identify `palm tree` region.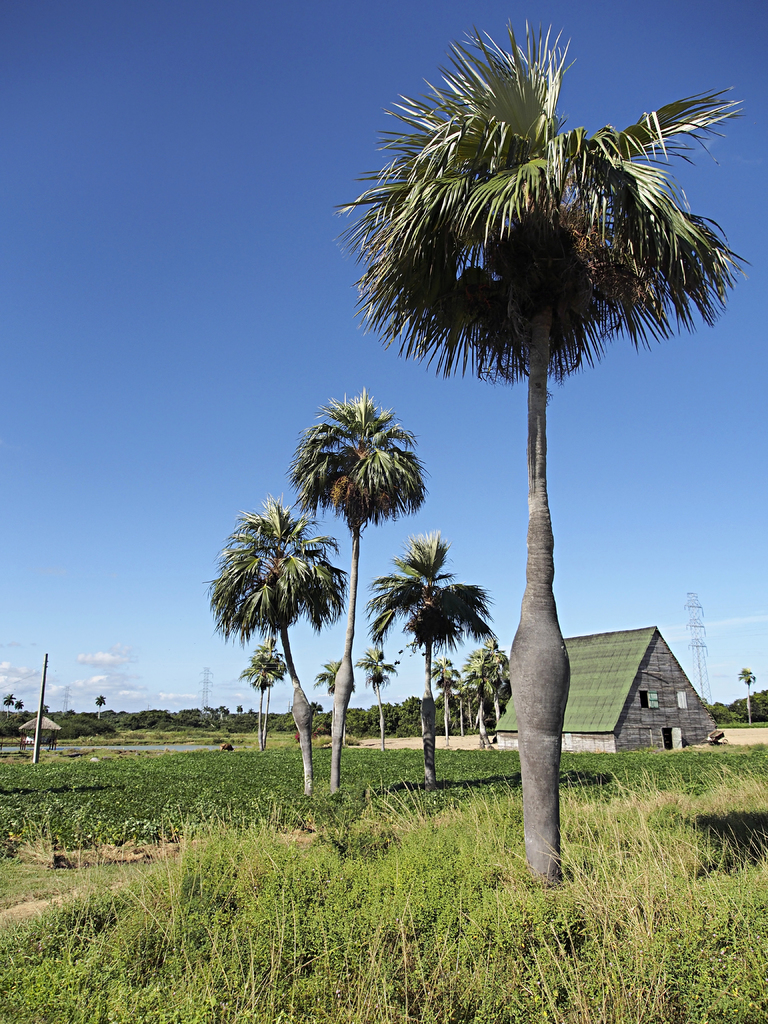
Region: x1=455 y1=609 x2=511 y2=742.
